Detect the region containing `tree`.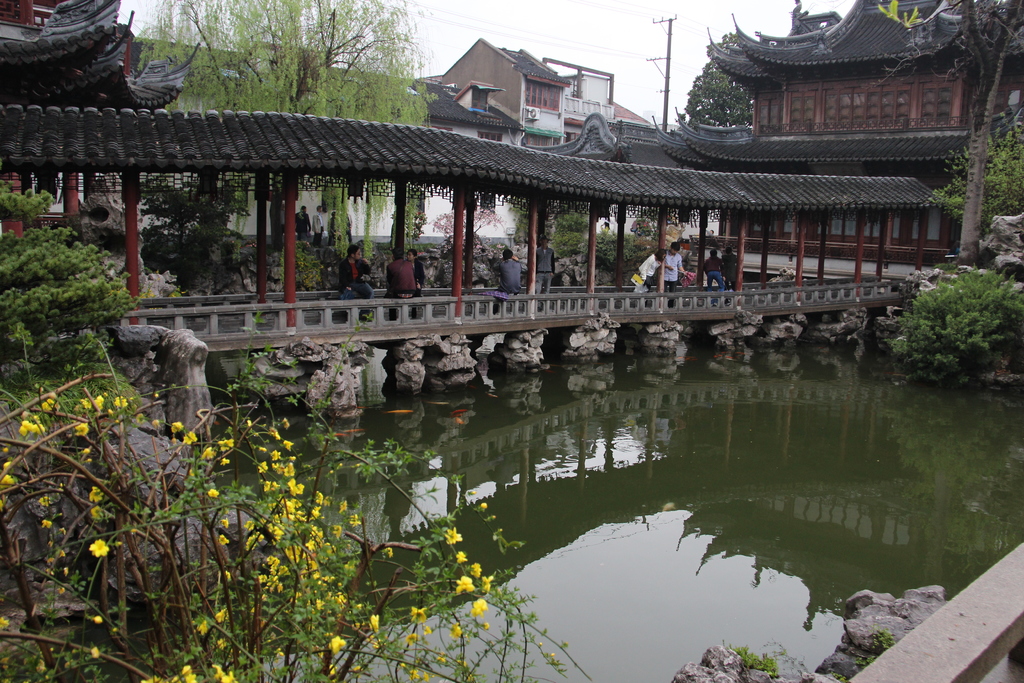
{"x1": 0, "y1": 183, "x2": 142, "y2": 384}.
